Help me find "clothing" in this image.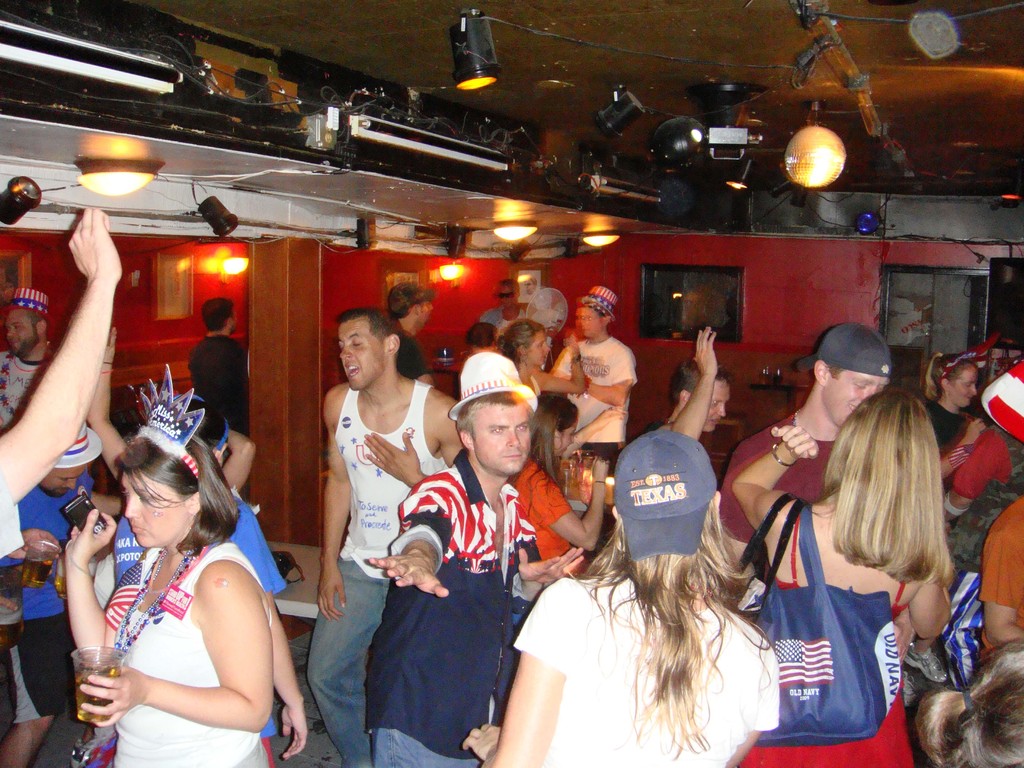
Found it: select_region(396, 326, 433, 383).
